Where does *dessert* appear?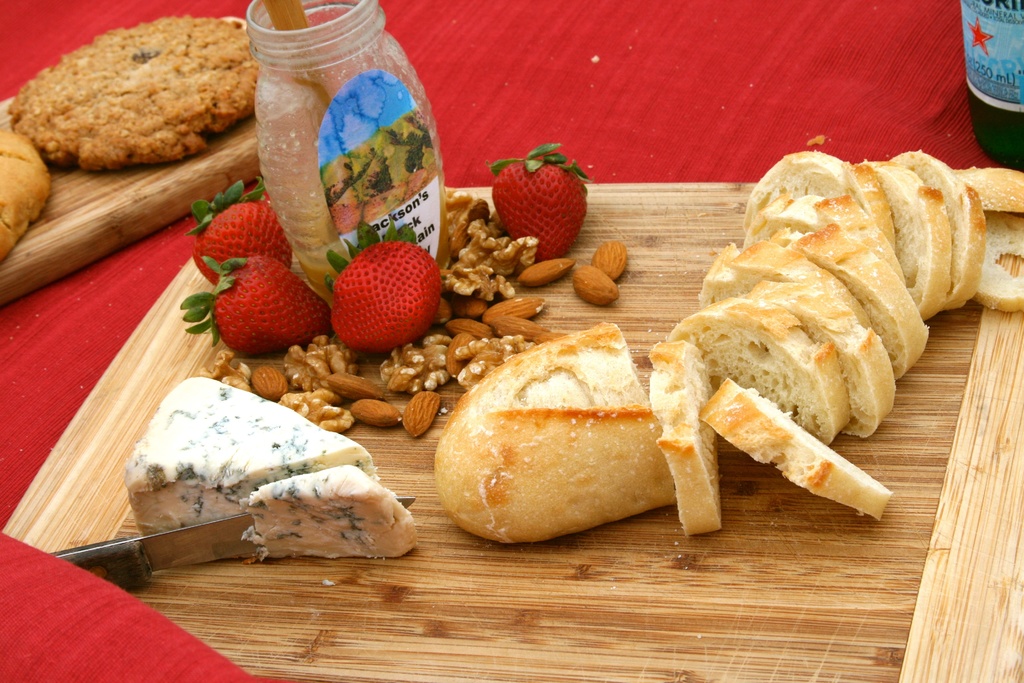
Appears at rect(492, 146, 591, 256).
